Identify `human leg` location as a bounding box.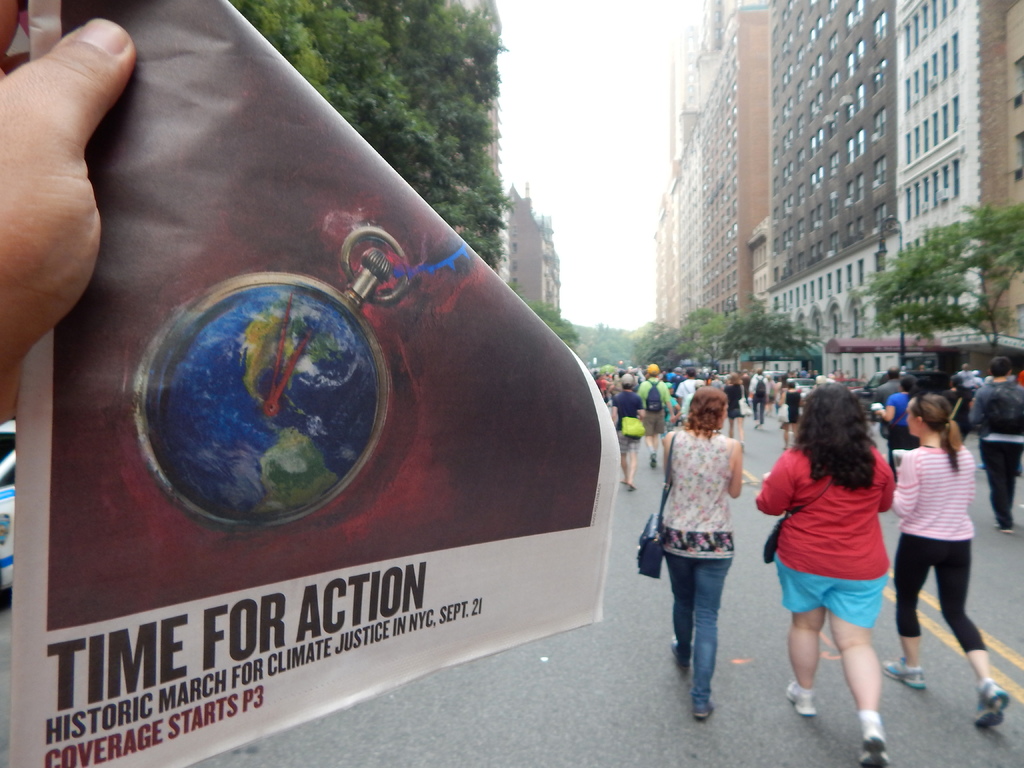
bbox=(618, 433, 638, 491).
